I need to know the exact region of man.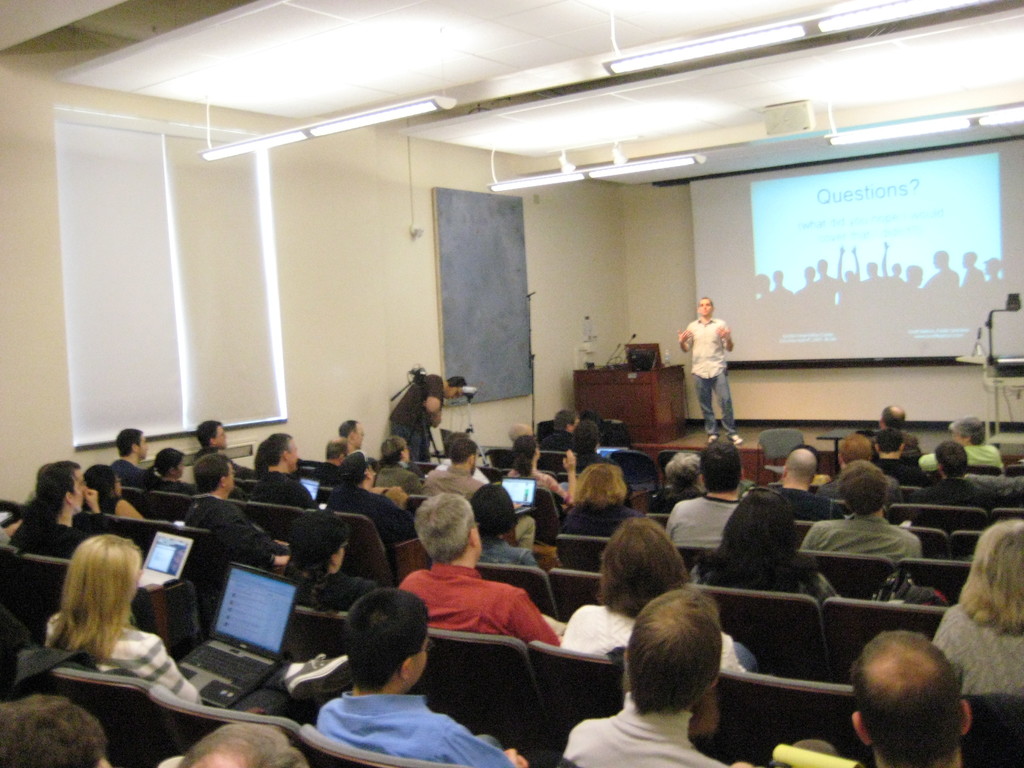
Region: bbox=[849, 630, 973, 767].
